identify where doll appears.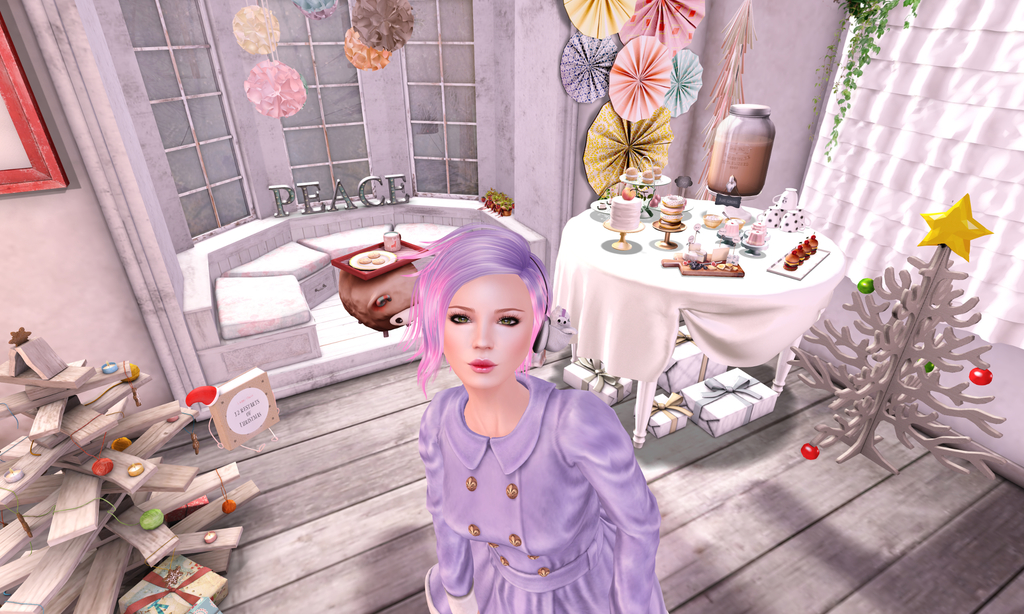
Appears at (x1=406, y1=210, x2=659, y2=602).
